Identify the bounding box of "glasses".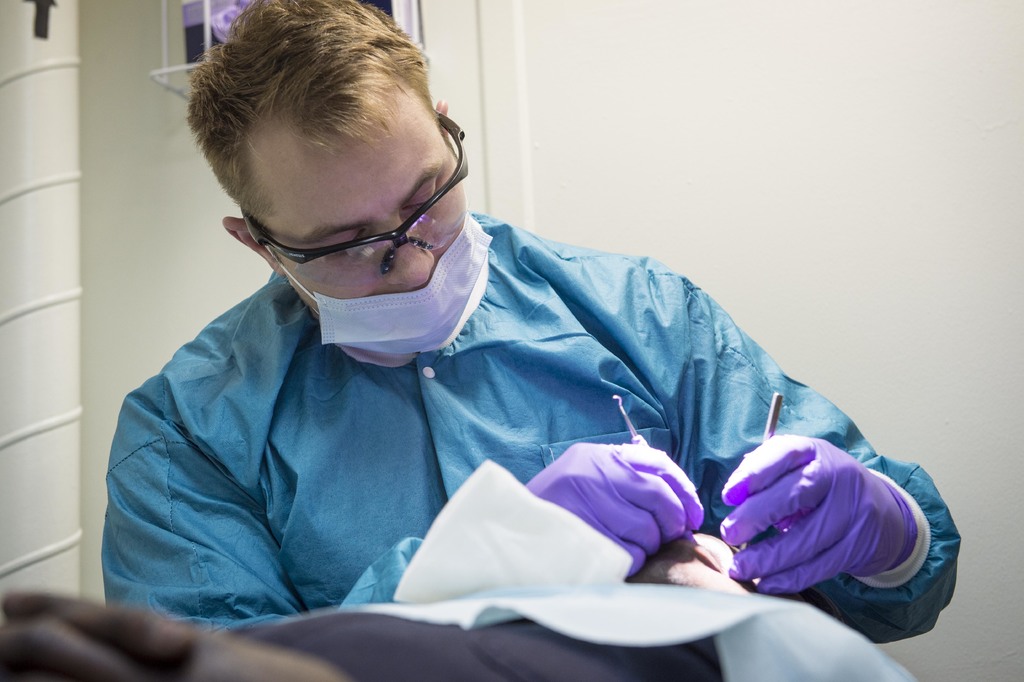
235,103,468,286.
